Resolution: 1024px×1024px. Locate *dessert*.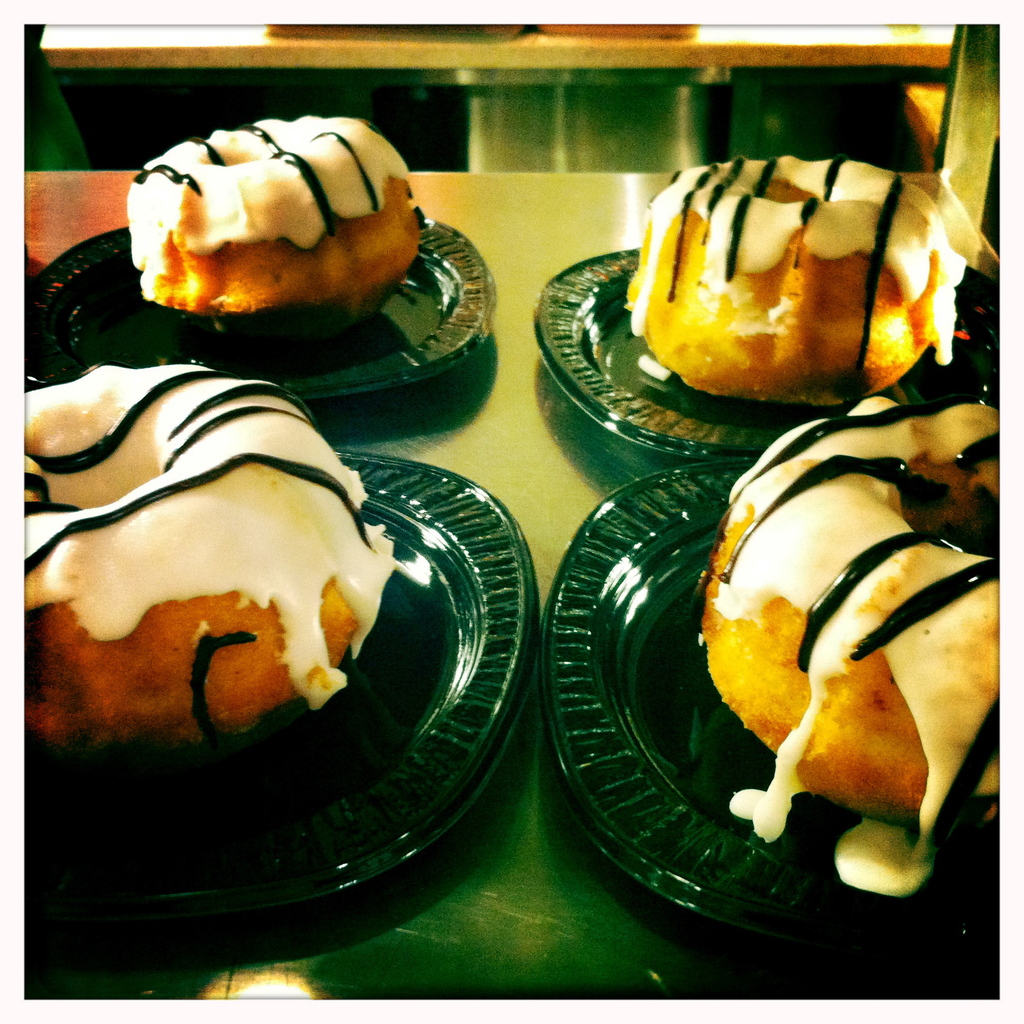
l=124, t=109, r=423, b=372.
